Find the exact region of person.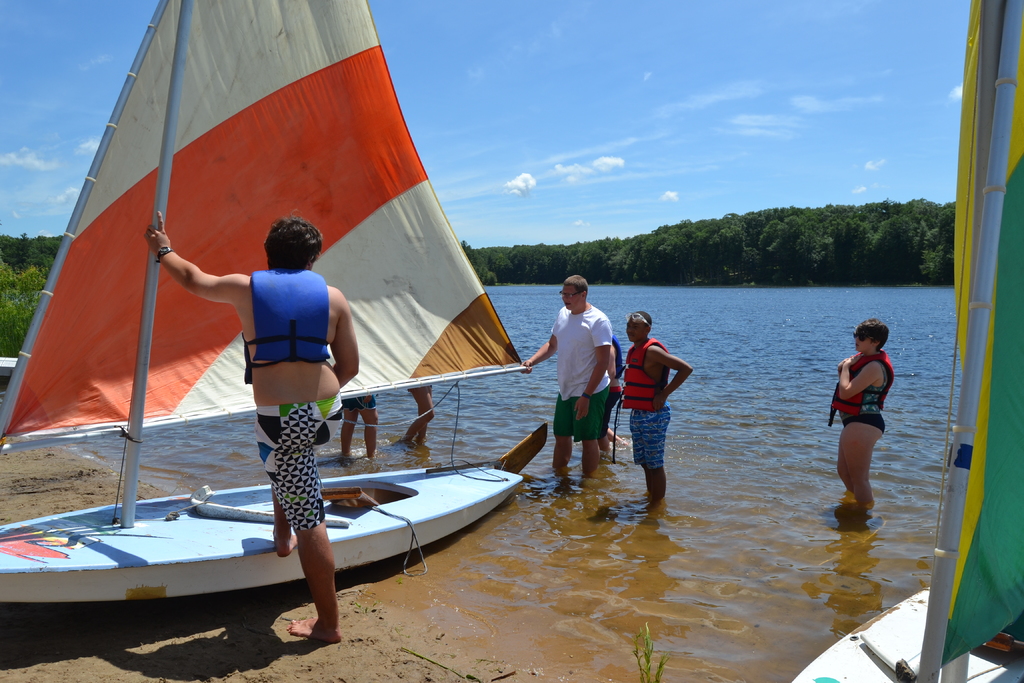
Exact region: box=[134, 209, 362, 655].
